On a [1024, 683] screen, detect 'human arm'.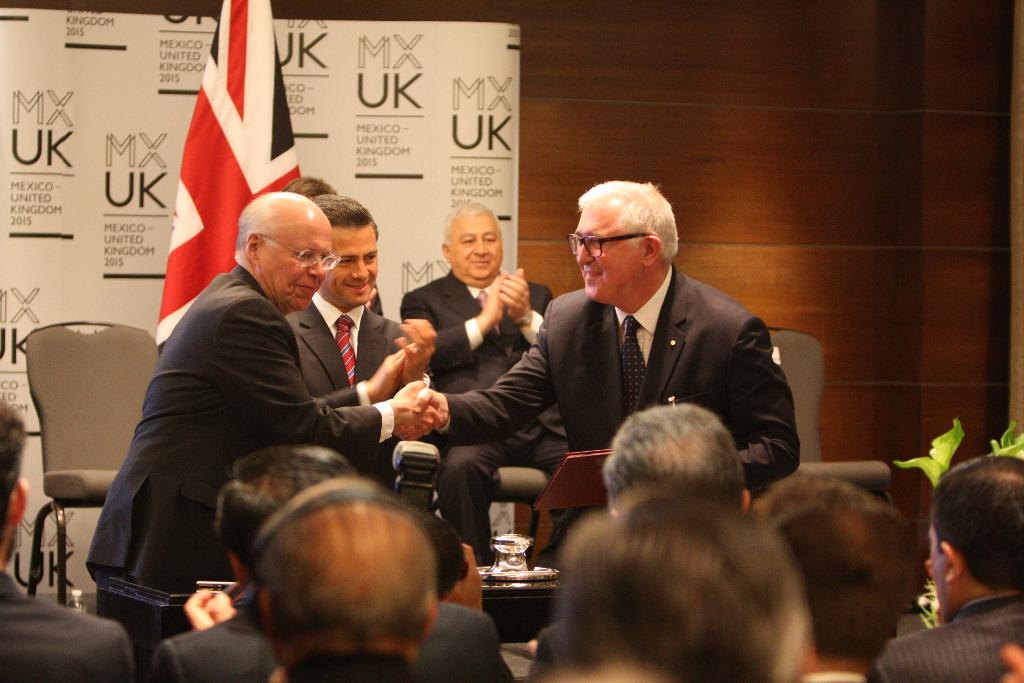
left=414, top=299, right=502, bottom=358.
